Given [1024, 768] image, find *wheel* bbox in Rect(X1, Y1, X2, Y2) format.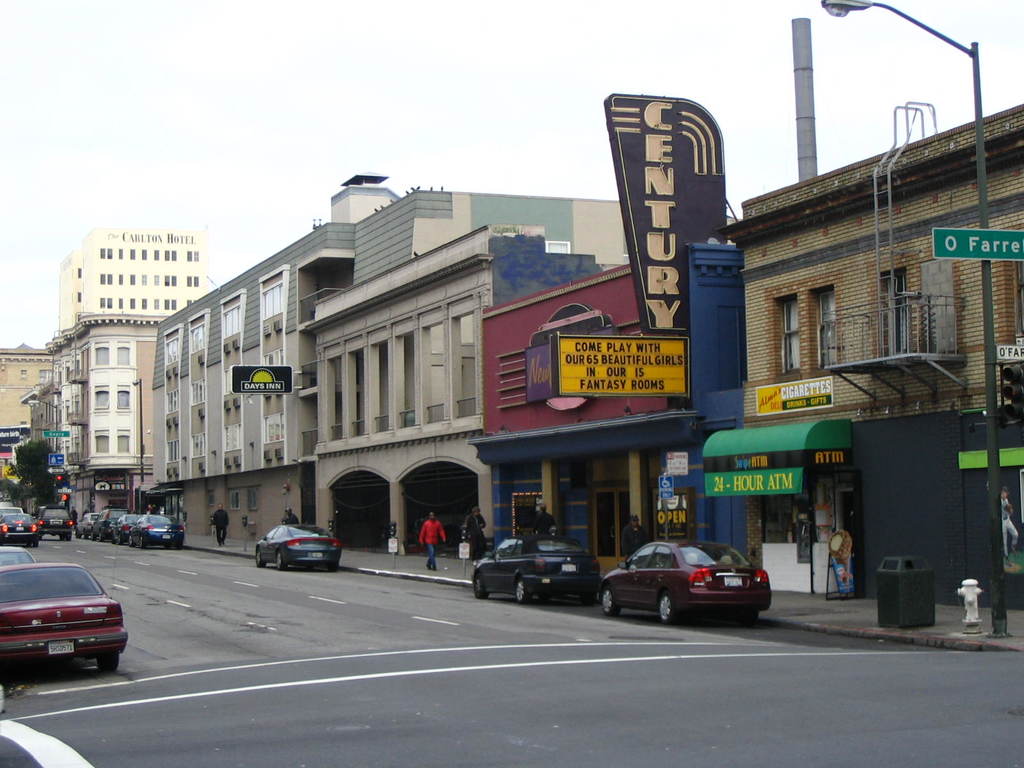
Rect(255, 547, 266, 568).
